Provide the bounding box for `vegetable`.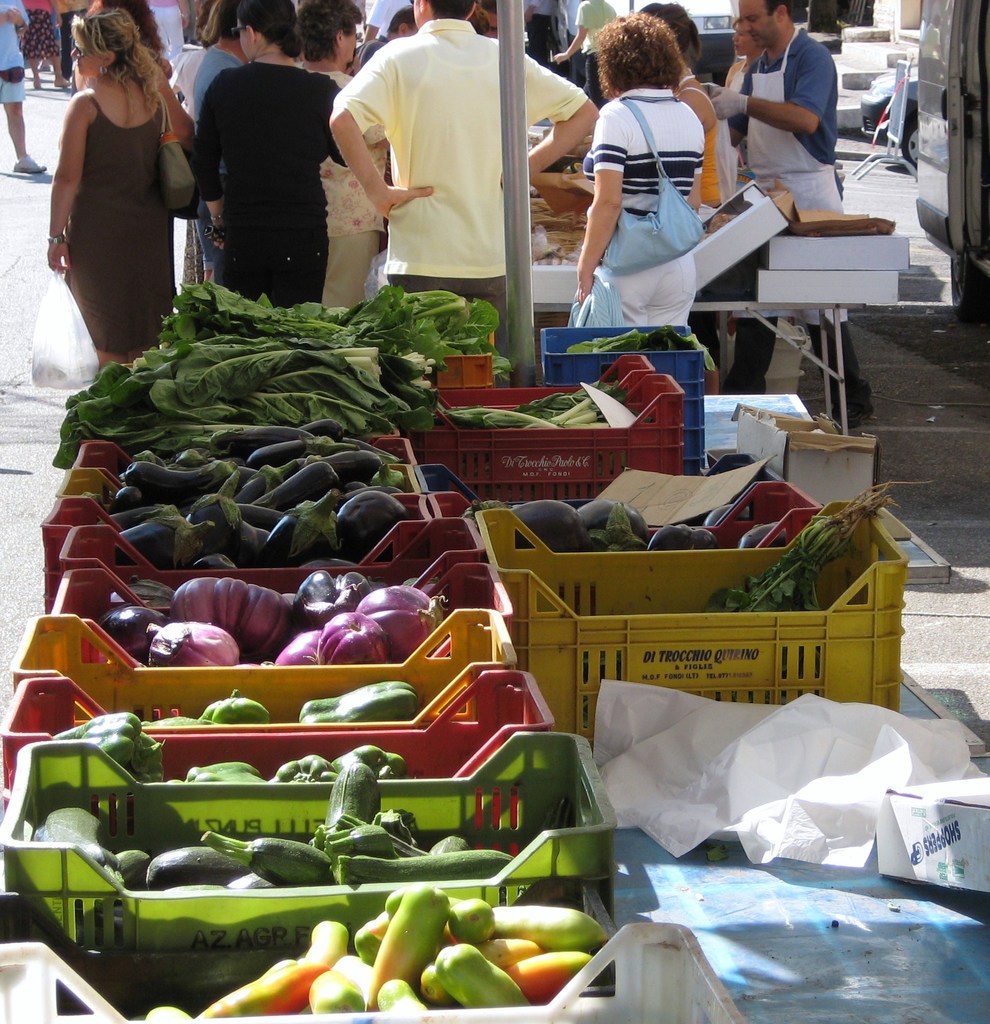
[x1=97, y1=605, x2=163, y2=654].
